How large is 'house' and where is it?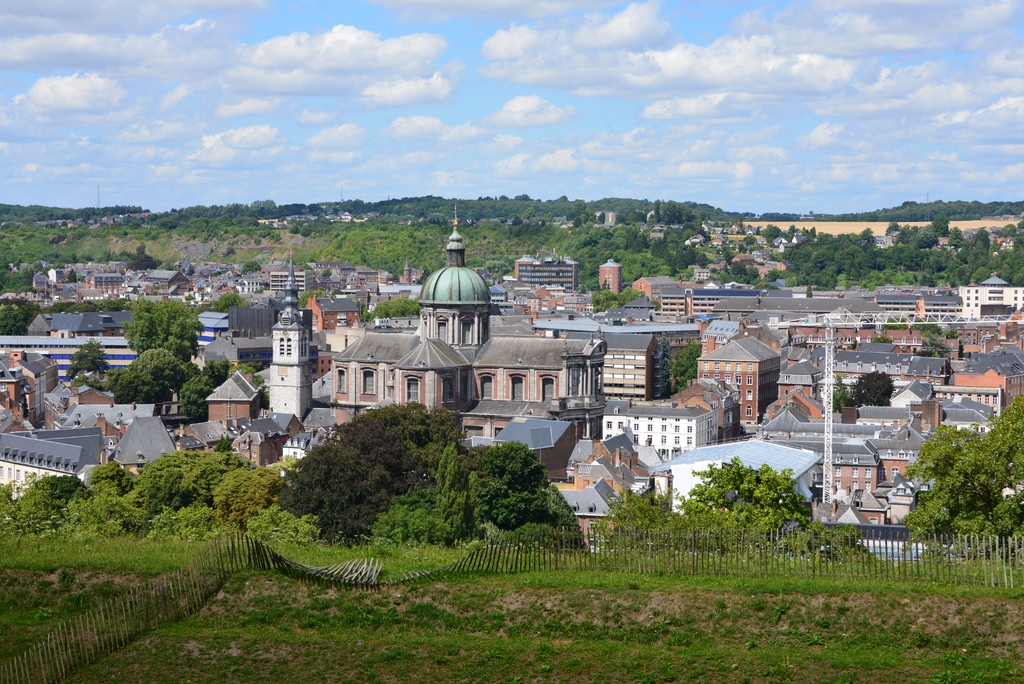
Bounding box: rect(951, 265, 1023, 327).
